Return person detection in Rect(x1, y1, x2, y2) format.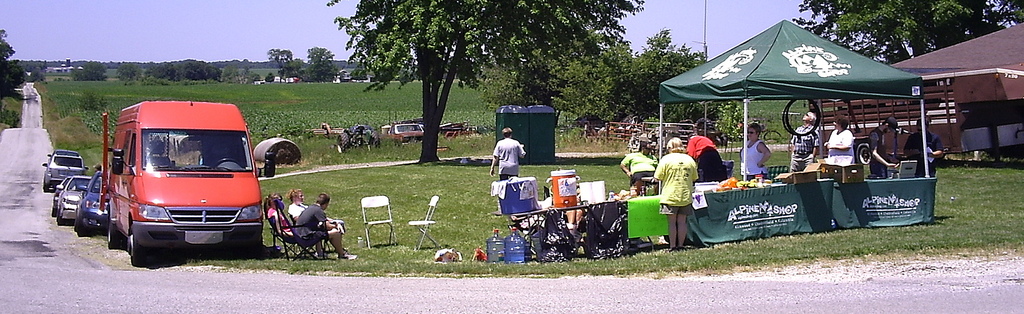
Rect(739, 122, 773, 181).
